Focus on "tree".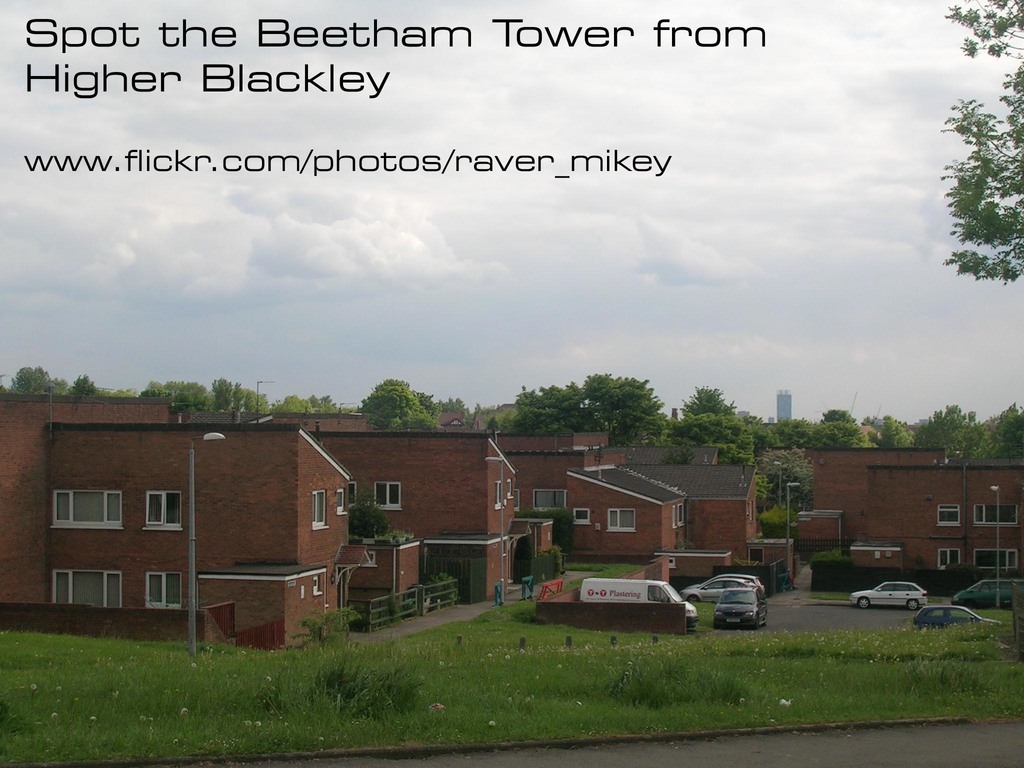
Focused at bbox(210, 377, 234, 404).
